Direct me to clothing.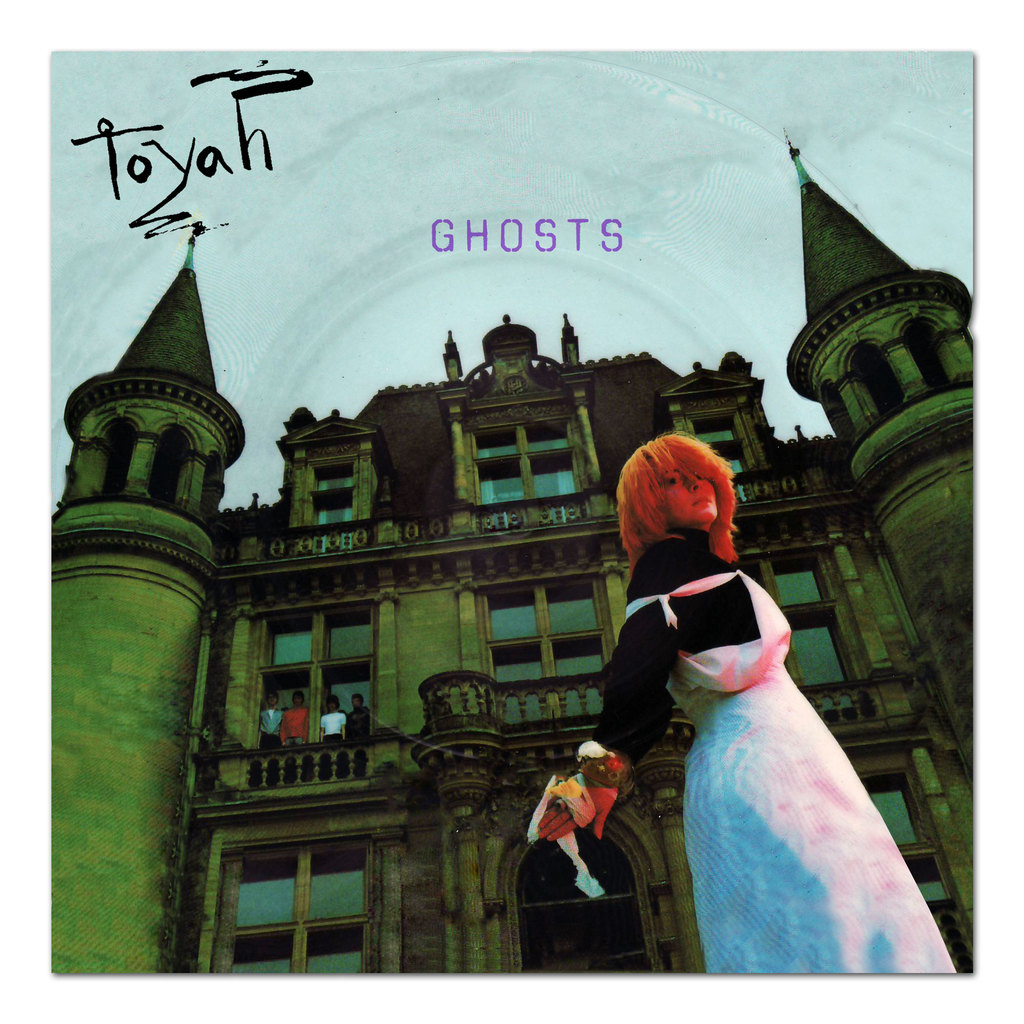
Direction: l=344, t=704, r=371, b=739.
